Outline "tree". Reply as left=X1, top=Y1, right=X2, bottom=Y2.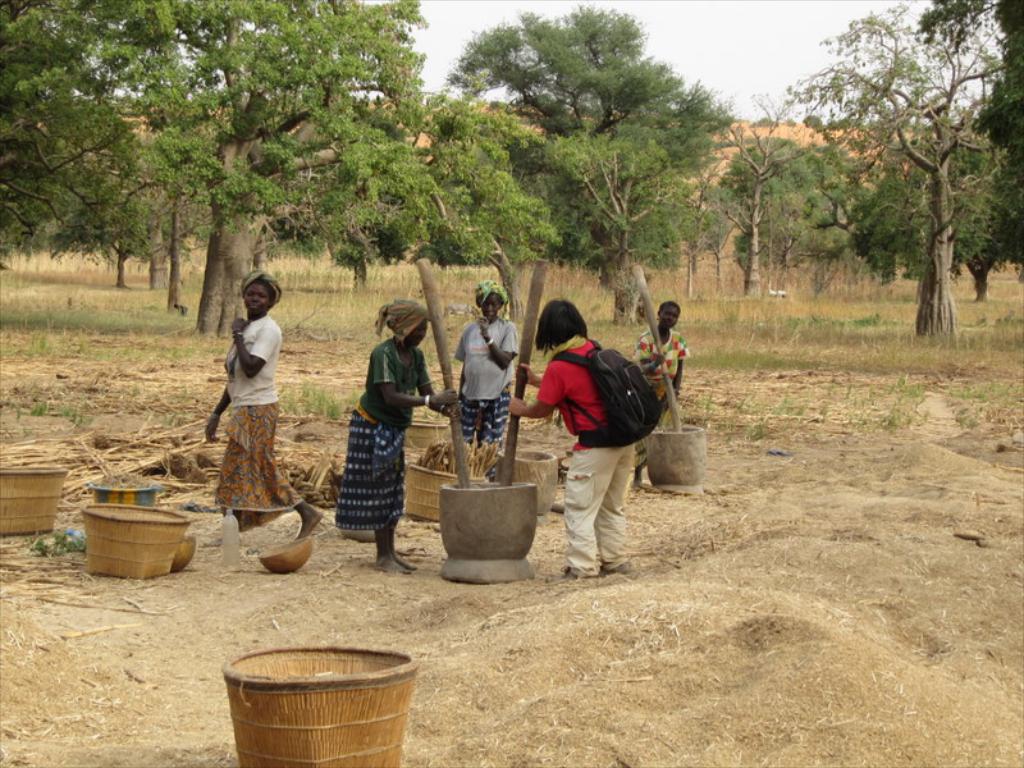
left=717, top=132, right=817, bottom=257.
